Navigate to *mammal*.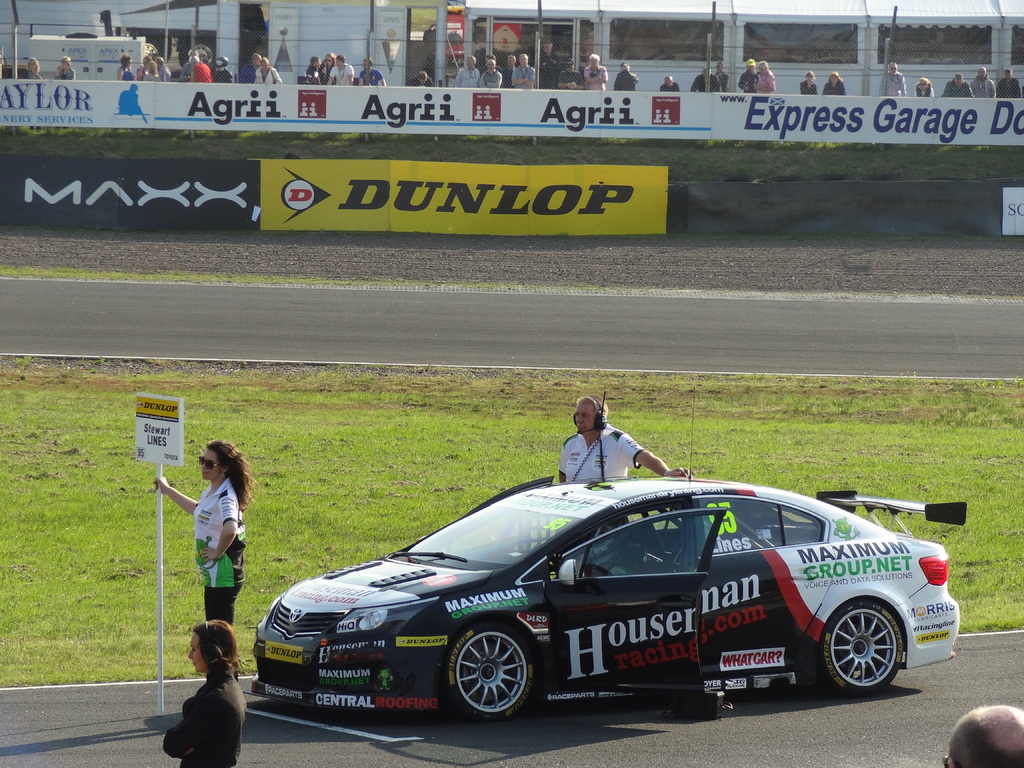
Navigation target: x1=614 y1=61 x2=640 y2=92.
